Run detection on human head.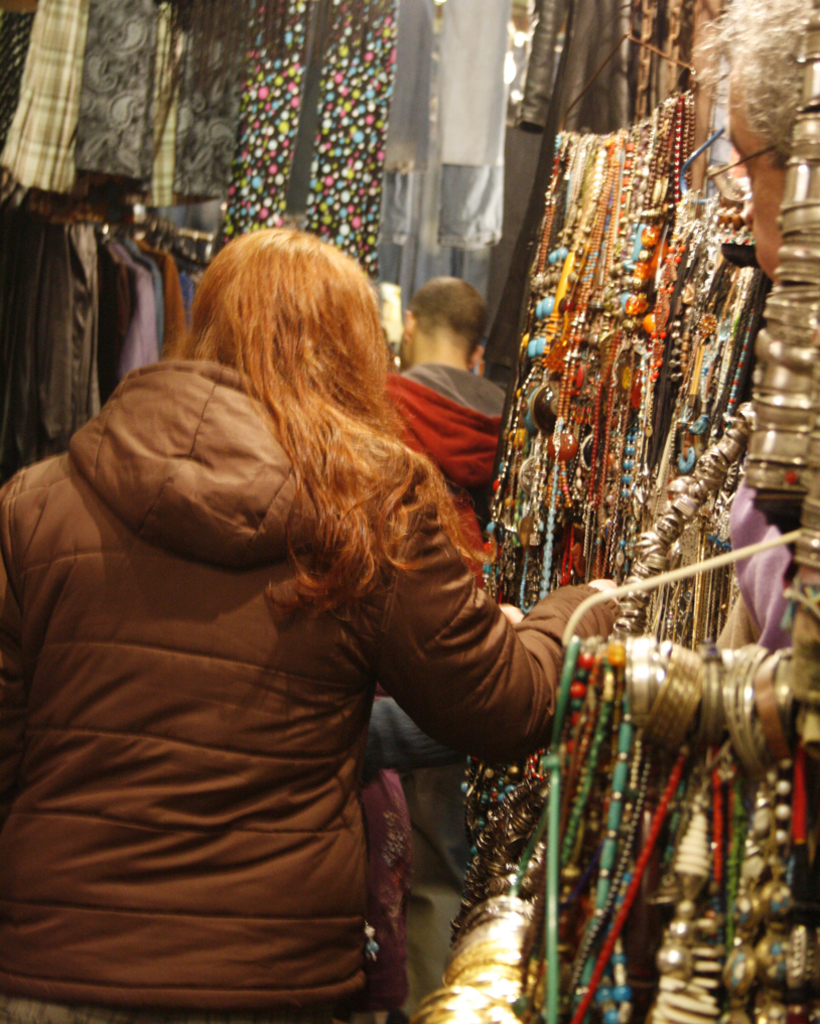
Result: (left=158, top=220, right=415, bottom=440).
